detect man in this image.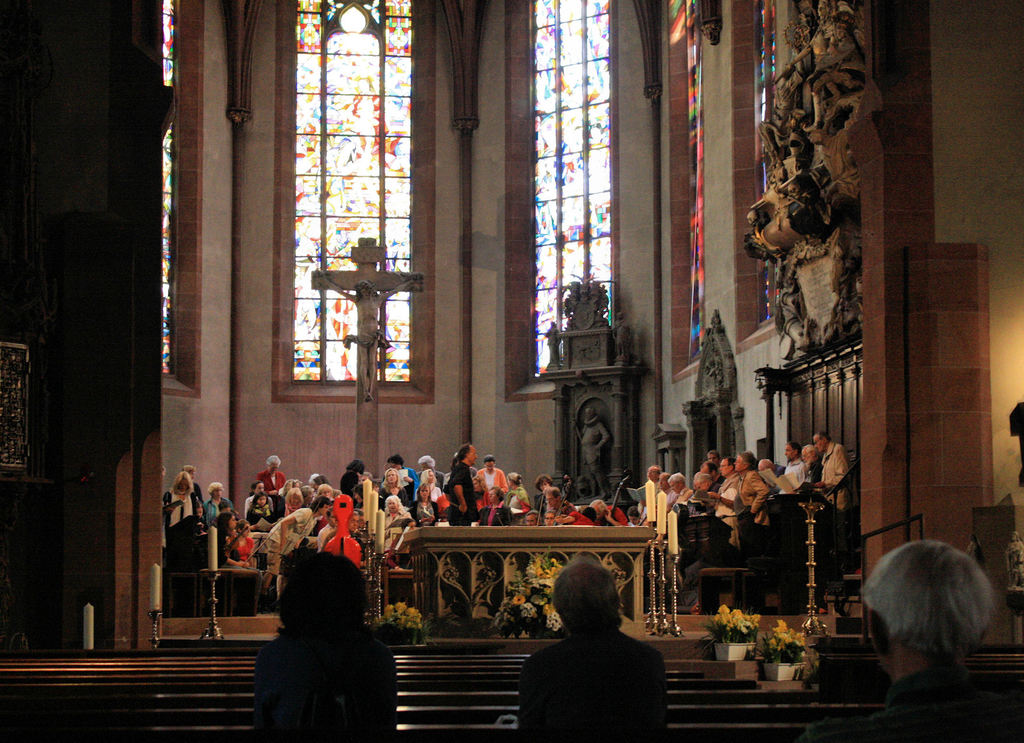
Detection: select_region(321, 511, 360, 550).
